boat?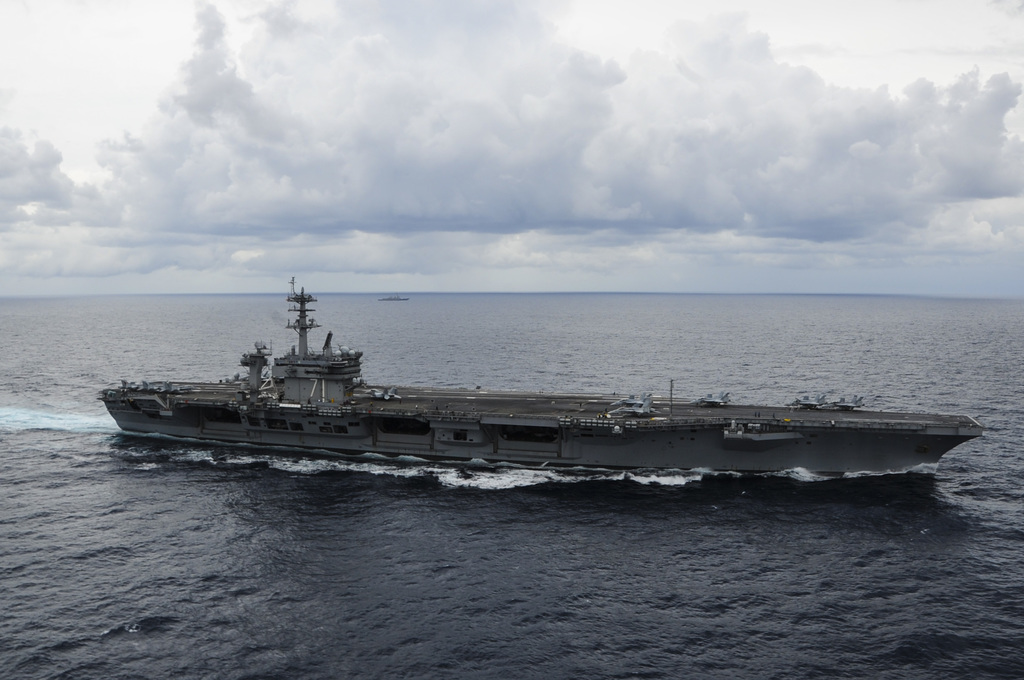
locate(113, 266, 1003, 474)
